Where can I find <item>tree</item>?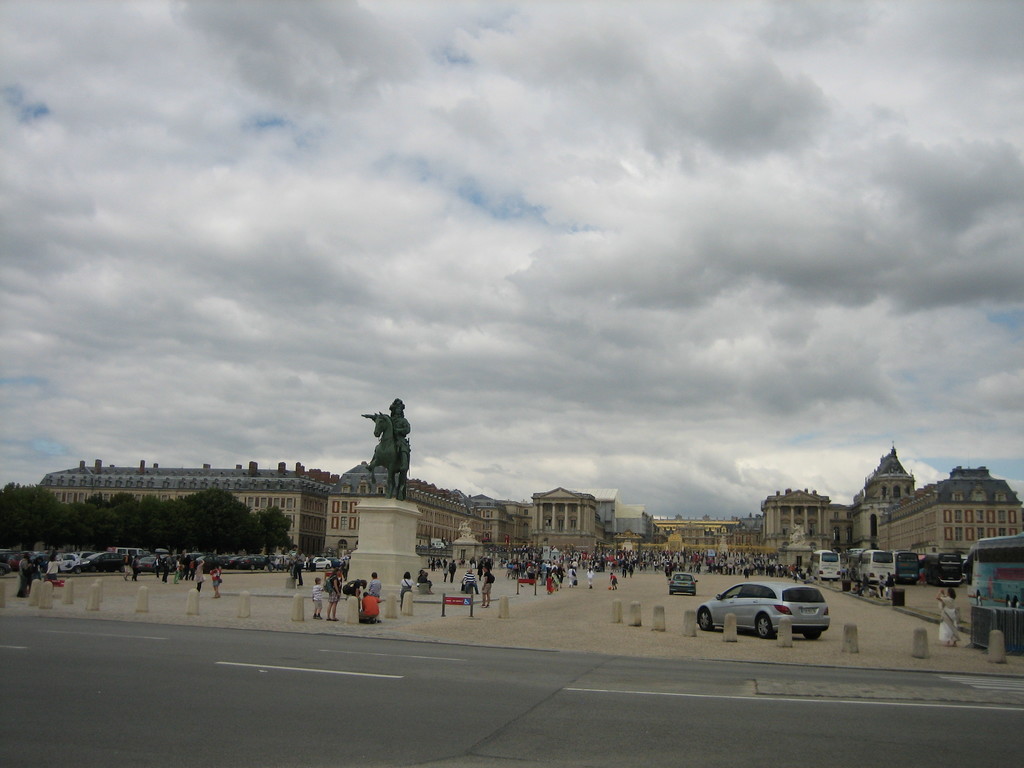
You can find it at Rect(0, 474, 295, 551).
